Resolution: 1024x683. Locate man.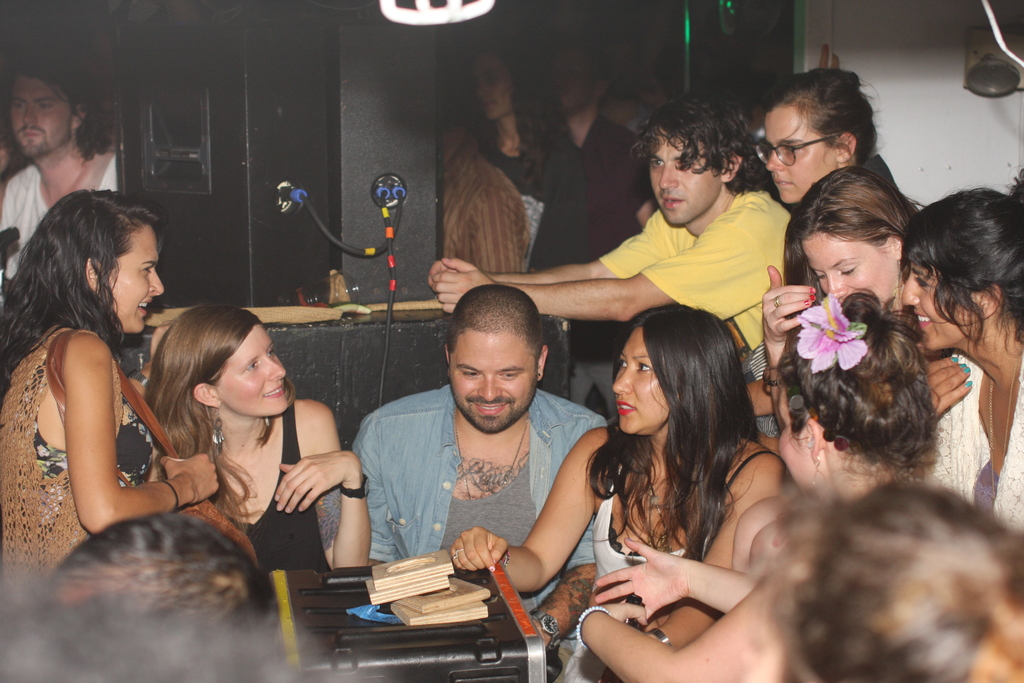
(335, 279, 636, 630).
